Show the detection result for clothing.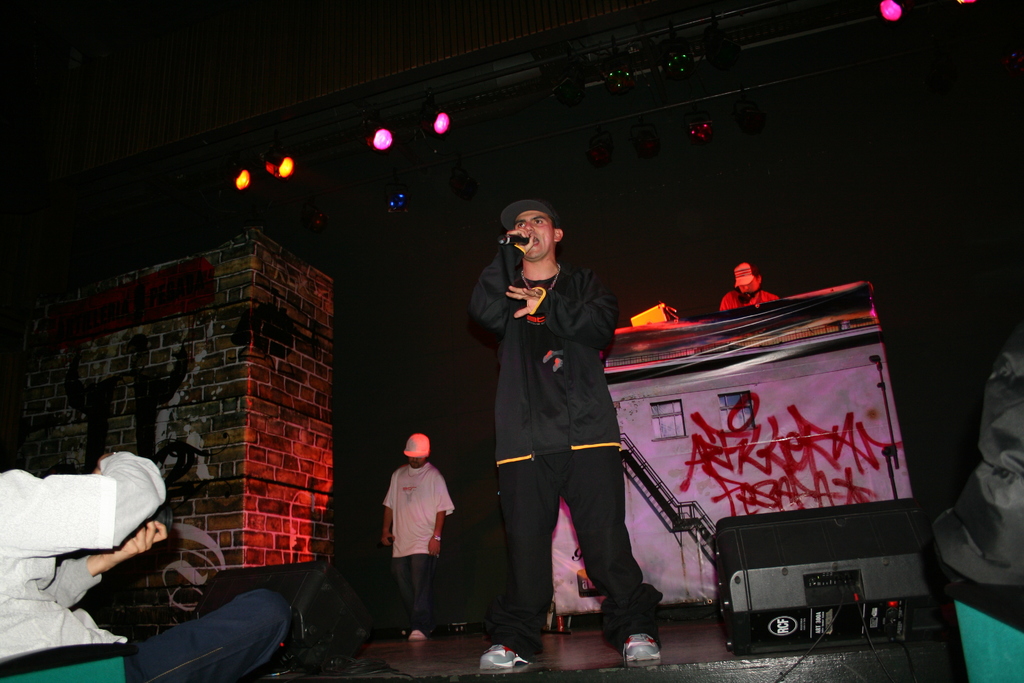
<box>719,290,781,311</box>.
